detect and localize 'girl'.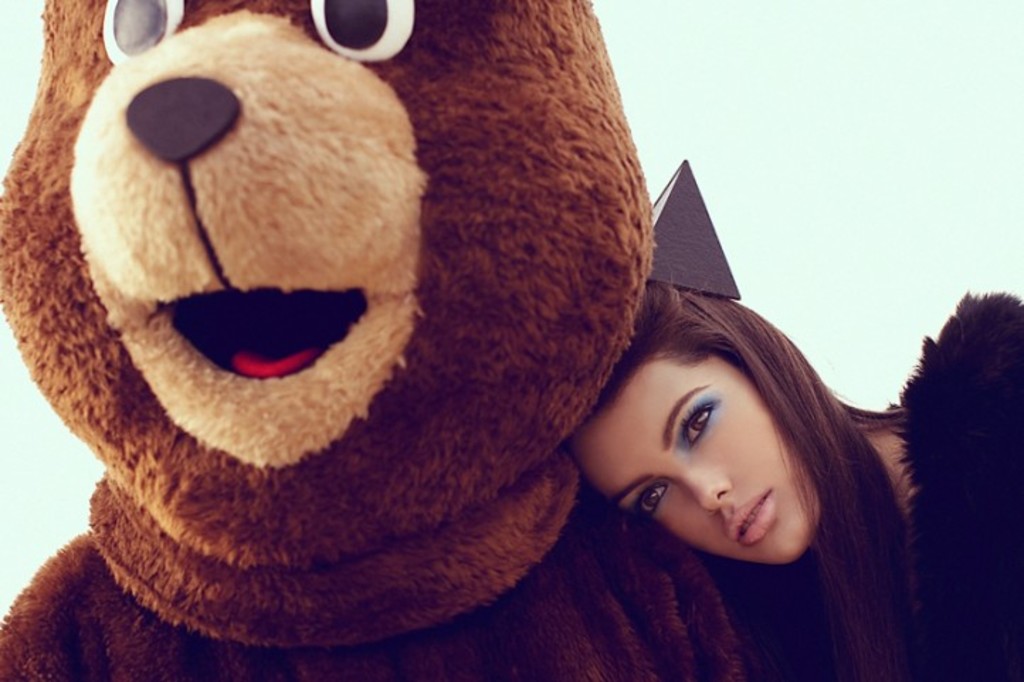
Localized at detection(563, 271, 1023, 681).
